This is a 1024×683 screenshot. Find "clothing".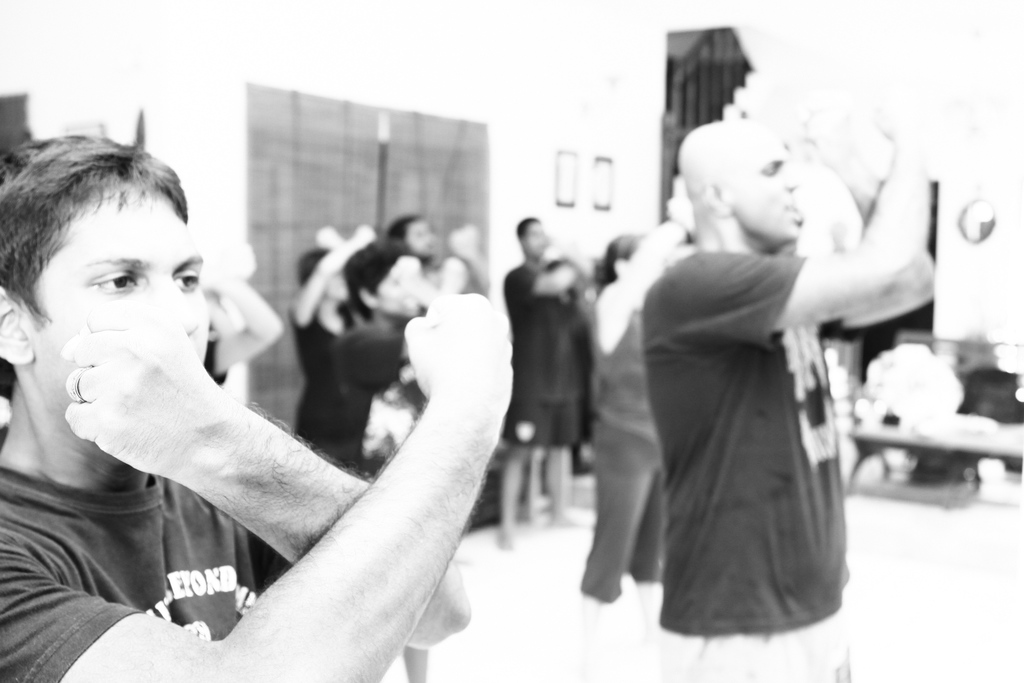
Bounding box: Rect(500, 264, 586, 448).
